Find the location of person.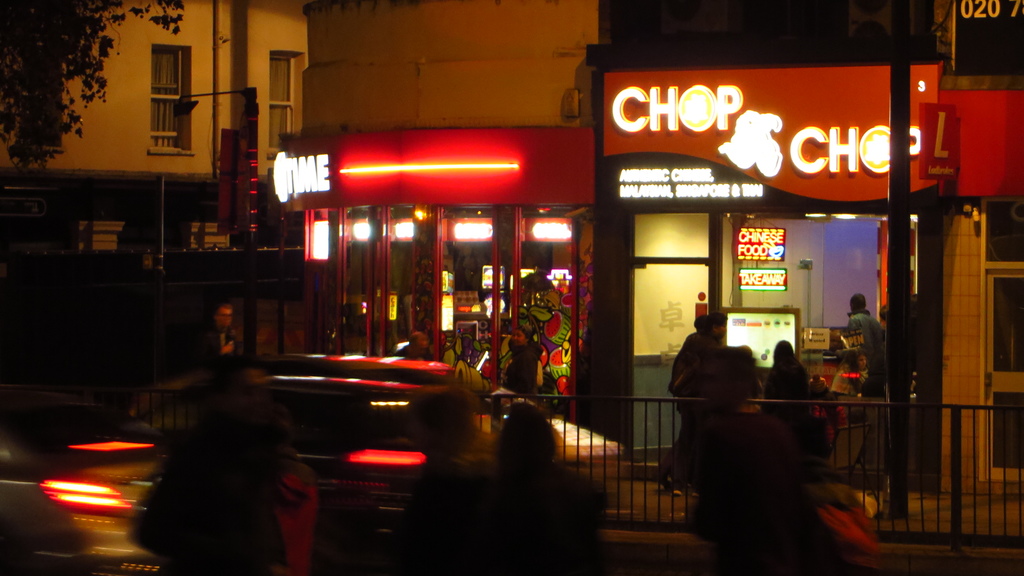
Location: {"x1": 495, "y1": 398, "x2": 606, "y2": 575}.
